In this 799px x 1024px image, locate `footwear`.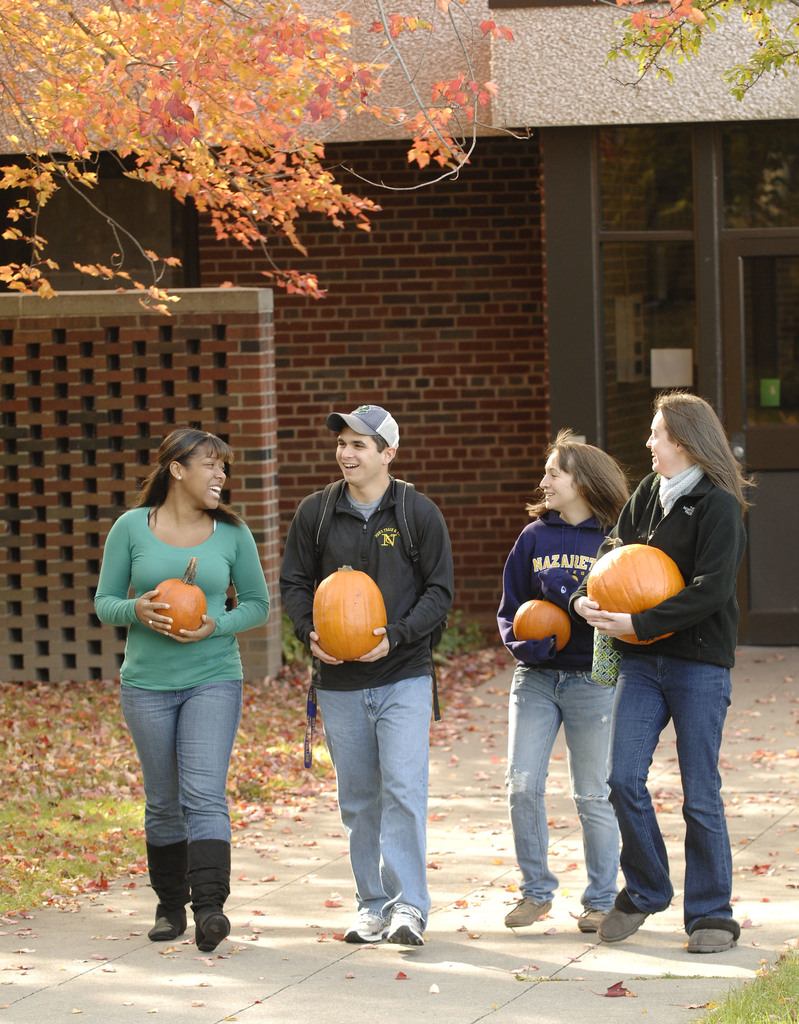
Bounding box: {"x1": 340, "y1": 911, "x2": 393, "y2": 946}.
